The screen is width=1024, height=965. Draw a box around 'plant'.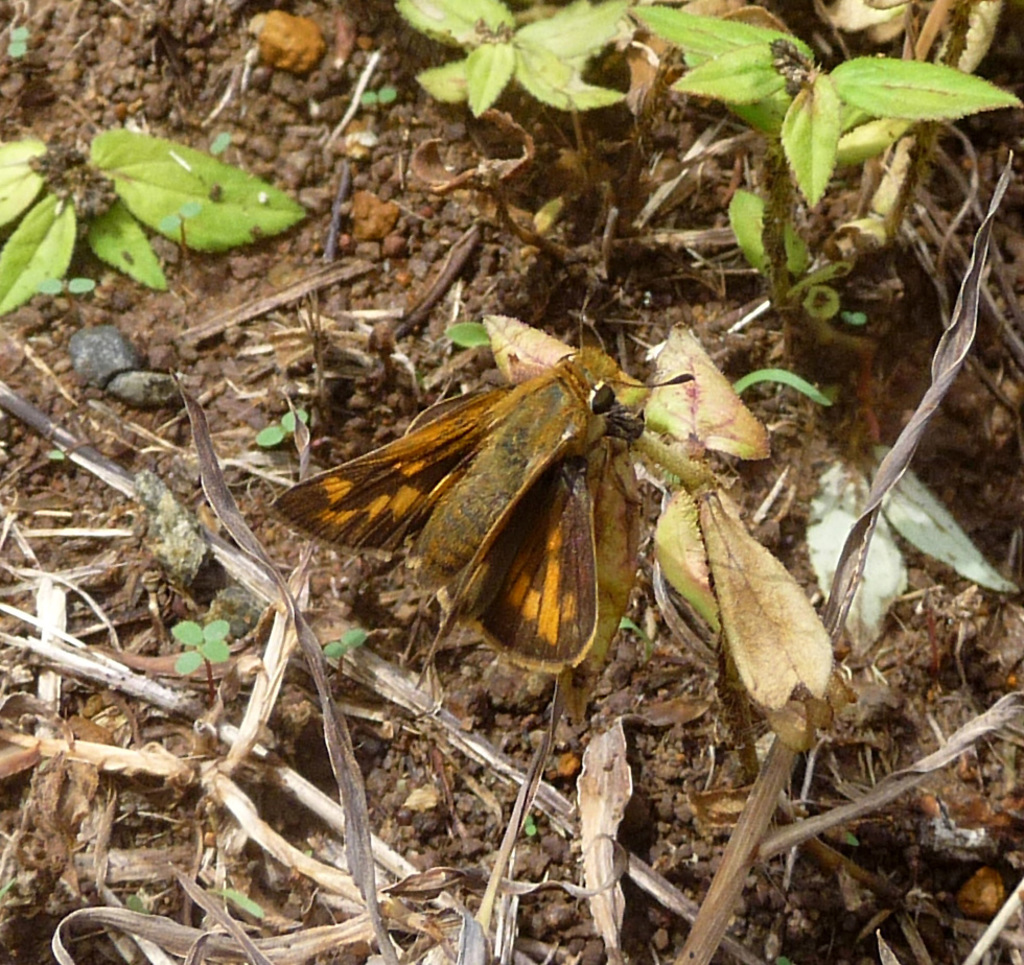
bbox=(521, 802, 538, 843).
